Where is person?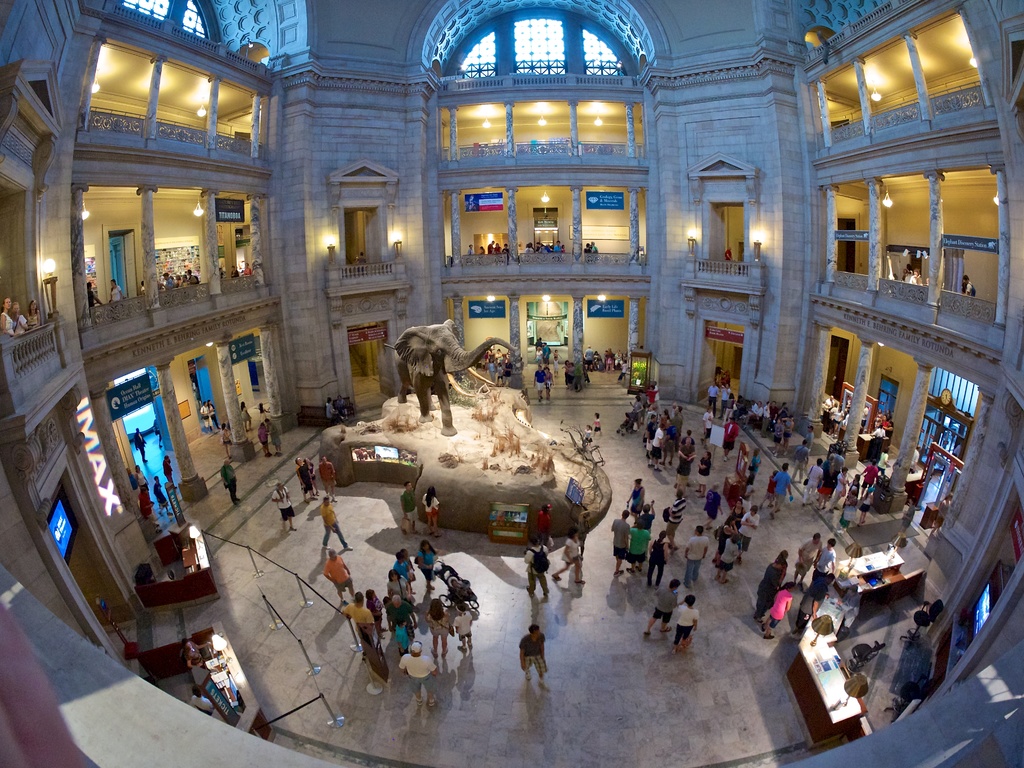
BBox(517, 624, 545, 689).
